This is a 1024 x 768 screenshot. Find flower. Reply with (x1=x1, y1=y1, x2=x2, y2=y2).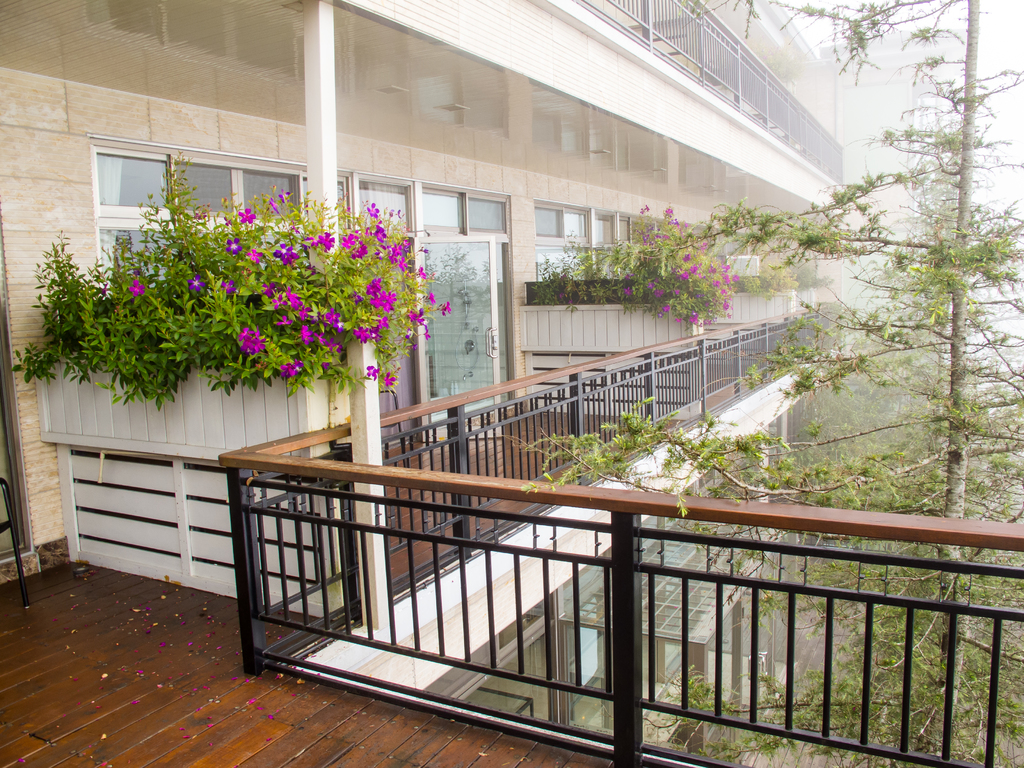
(x1=276, y1=287, x2=298, y2=323).
